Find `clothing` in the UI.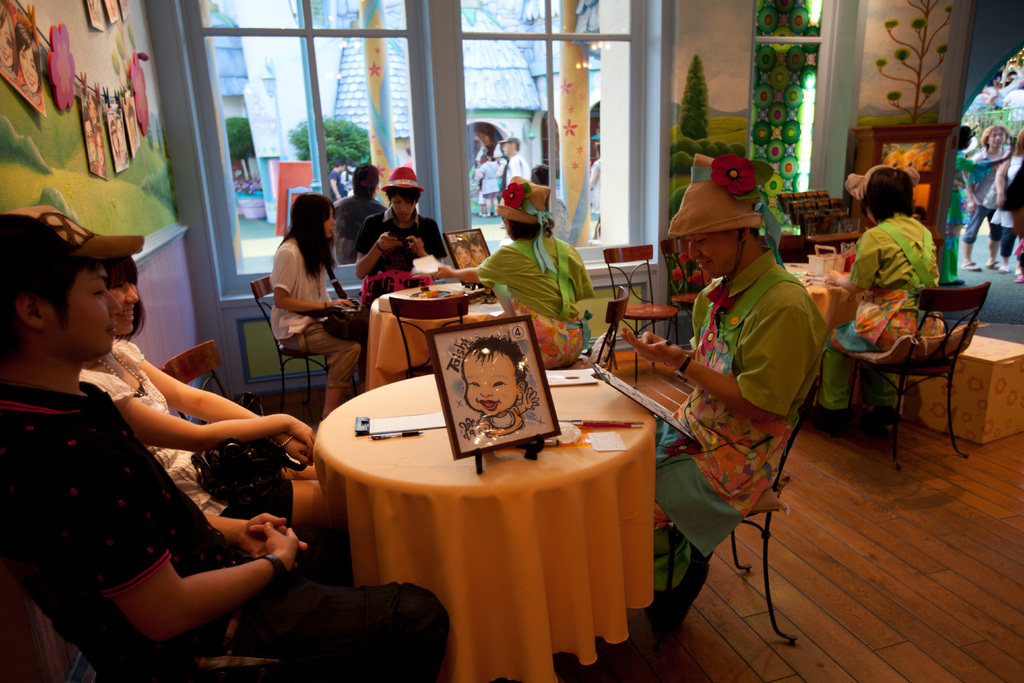
UI element at crop(331, 193, 388, 265).
